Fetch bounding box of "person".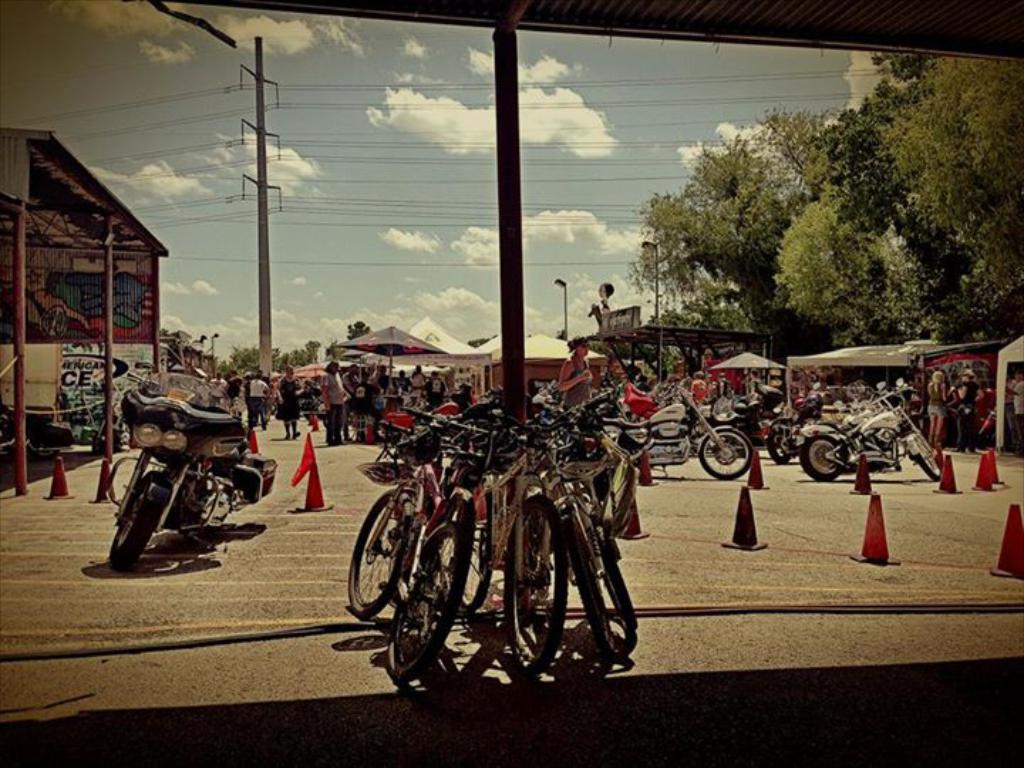
Bbox: [691, 374, 707, 402].
